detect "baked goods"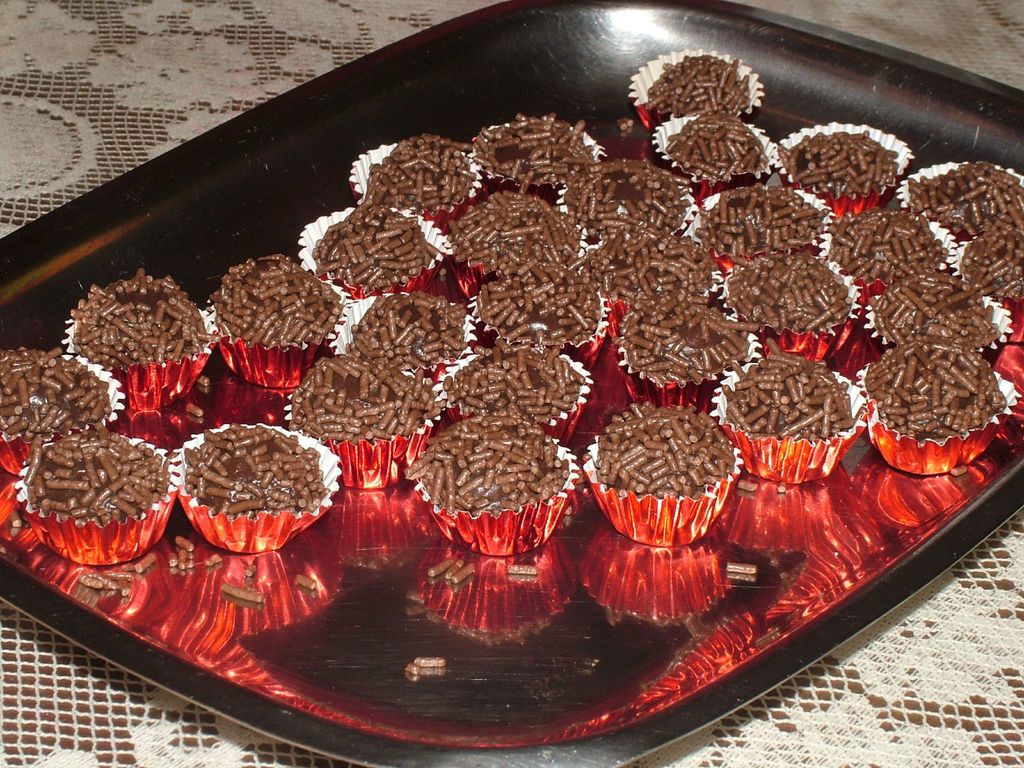
828/207/949/287
